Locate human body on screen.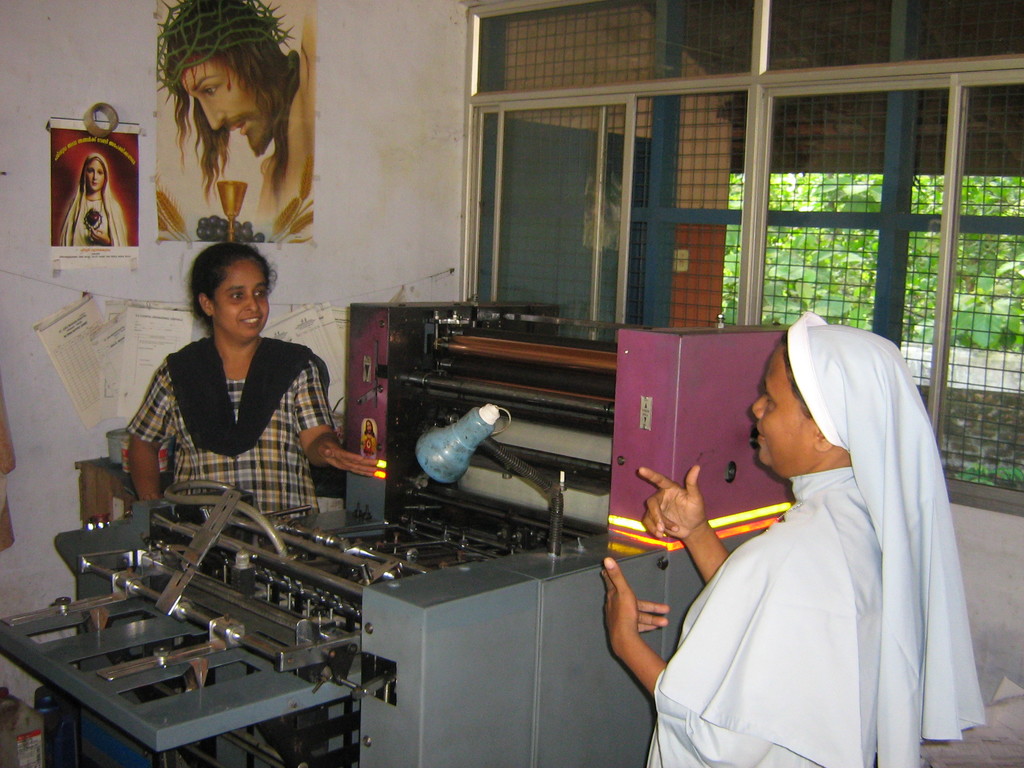
On screen at box(136, 237, 332, 553).
